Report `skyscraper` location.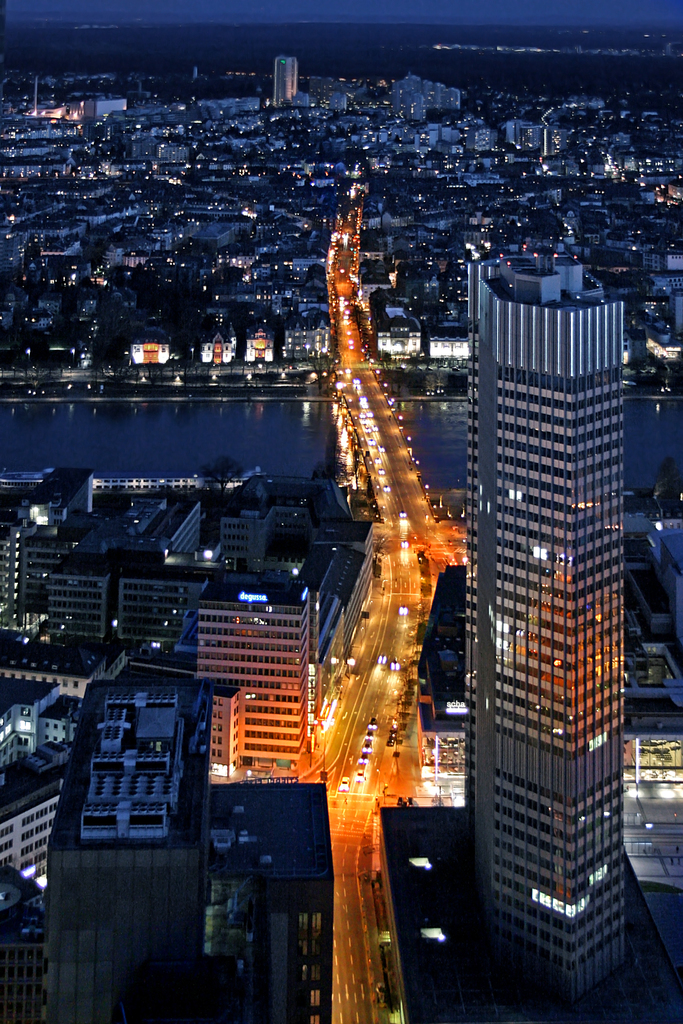
Report: left=199, top=577, right=320, bottom=780.
